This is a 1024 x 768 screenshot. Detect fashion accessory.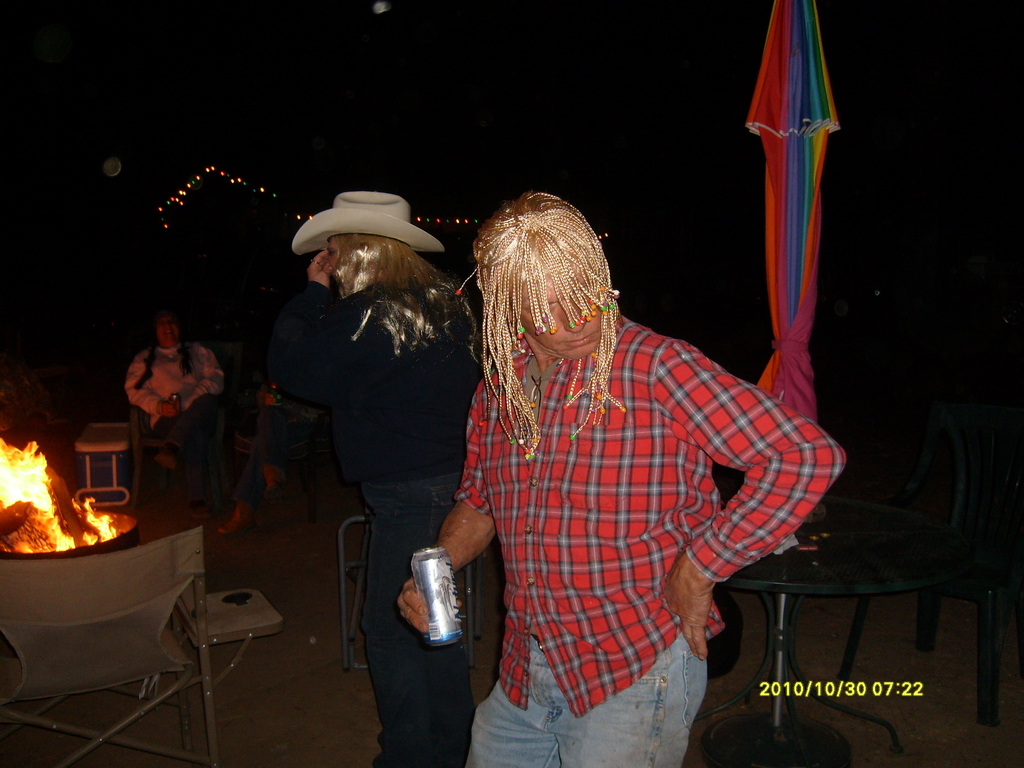
[x1=291, y1=192, x2=447, y2=253].
